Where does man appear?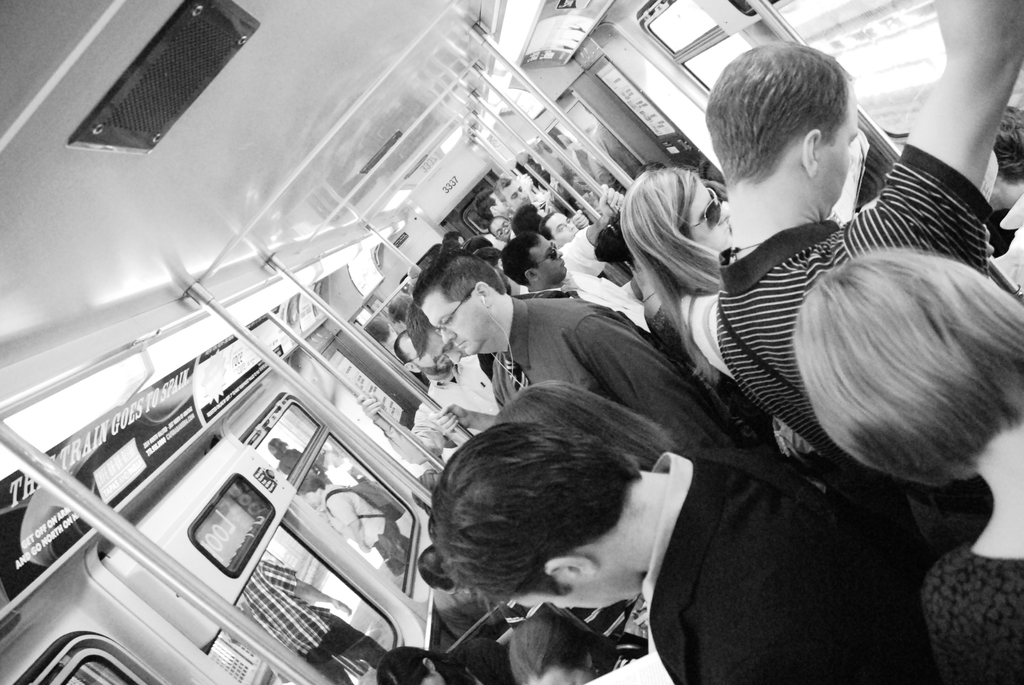
Appears at locate(540, 193, 634, 292).
